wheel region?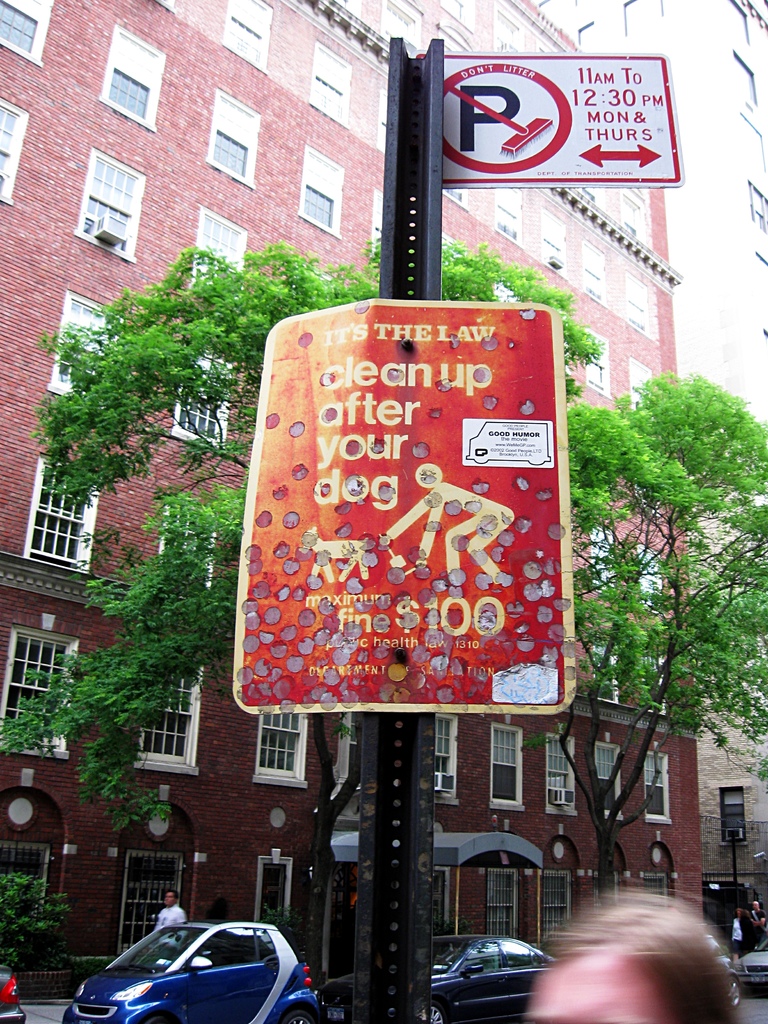
{"left": 276, "top": 1007, "right": 319, "bottom": 1023}
